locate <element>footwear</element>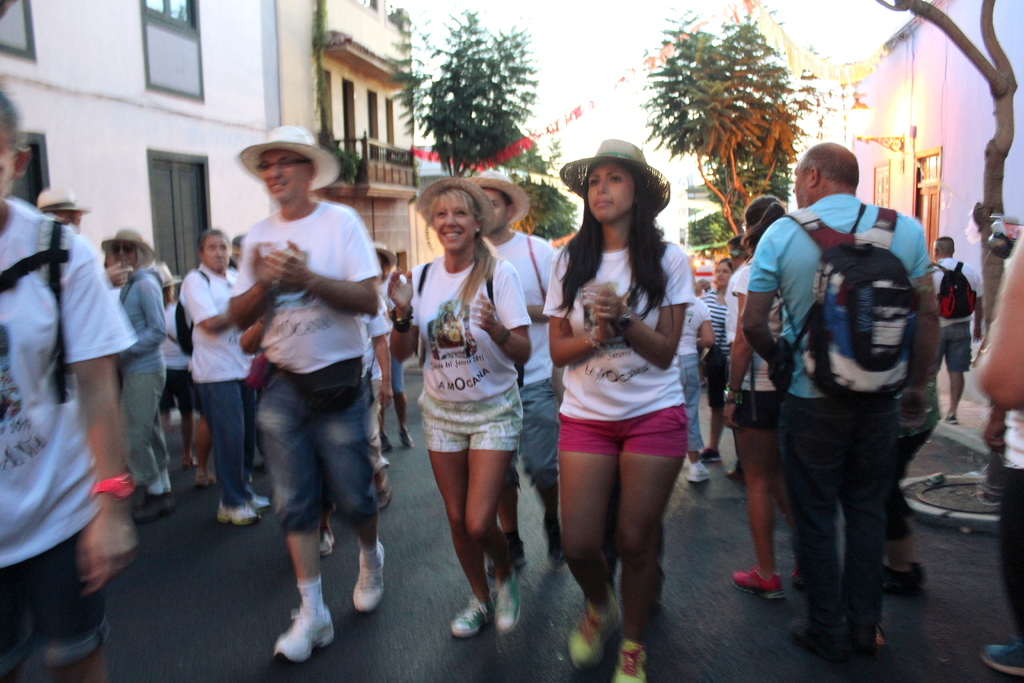
BBox(399, 424, 413, 448)
